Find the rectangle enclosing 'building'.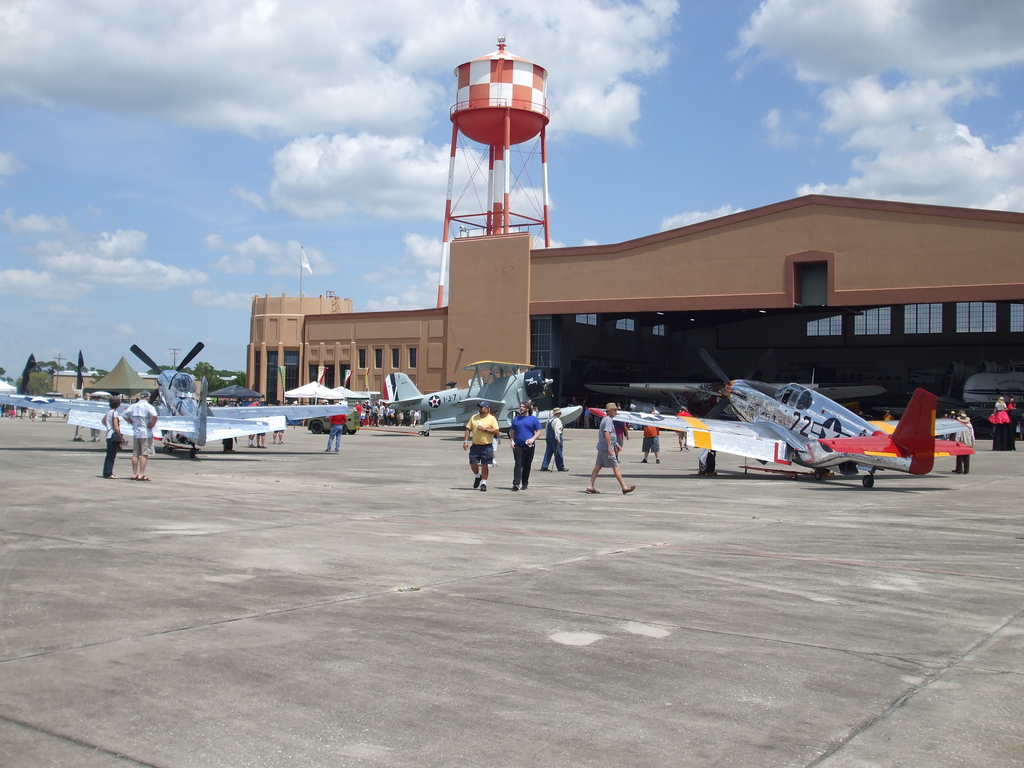
[x1=247, y1=296, x2=354, y2=413].
